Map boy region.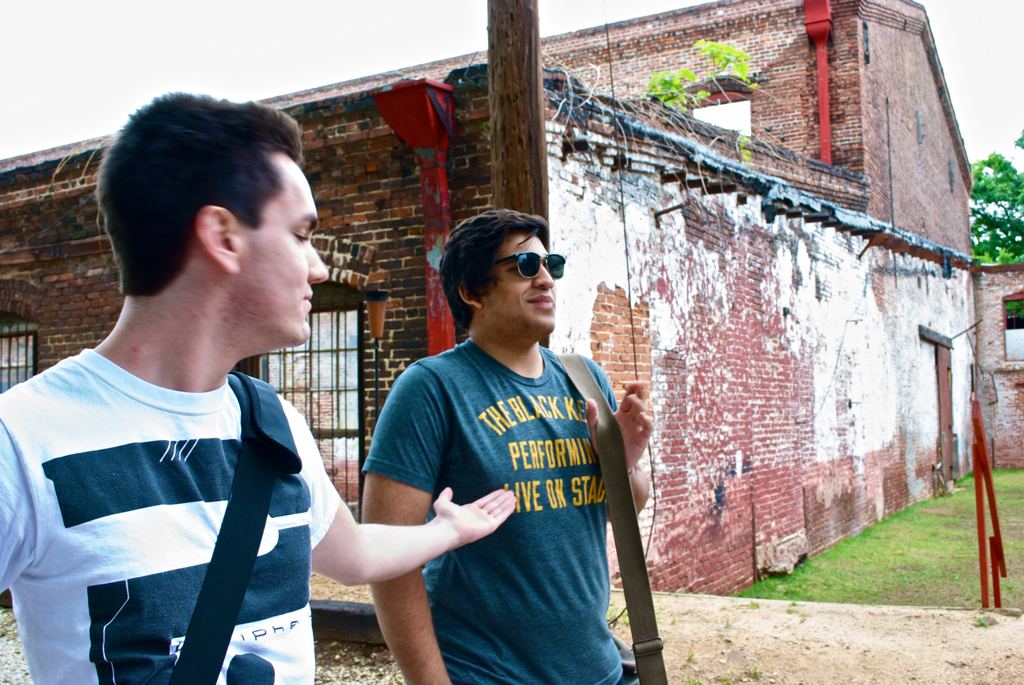
Mapped to rect(335, 205, 644, 667).
